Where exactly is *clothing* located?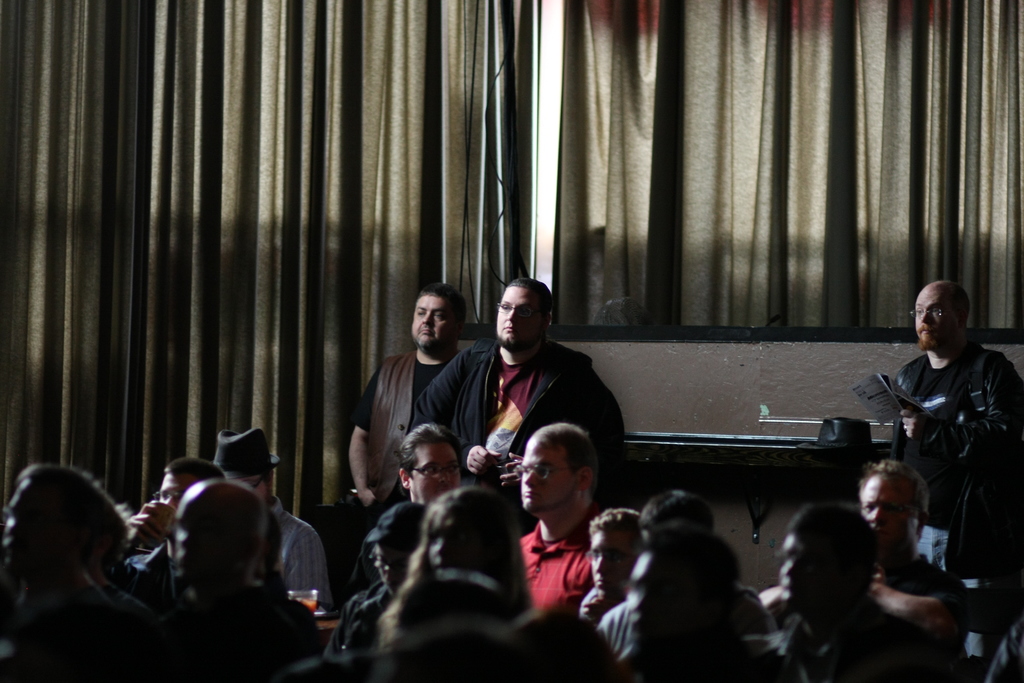
Its bounding box is left=604, top=599, right=638, bottom=654.
